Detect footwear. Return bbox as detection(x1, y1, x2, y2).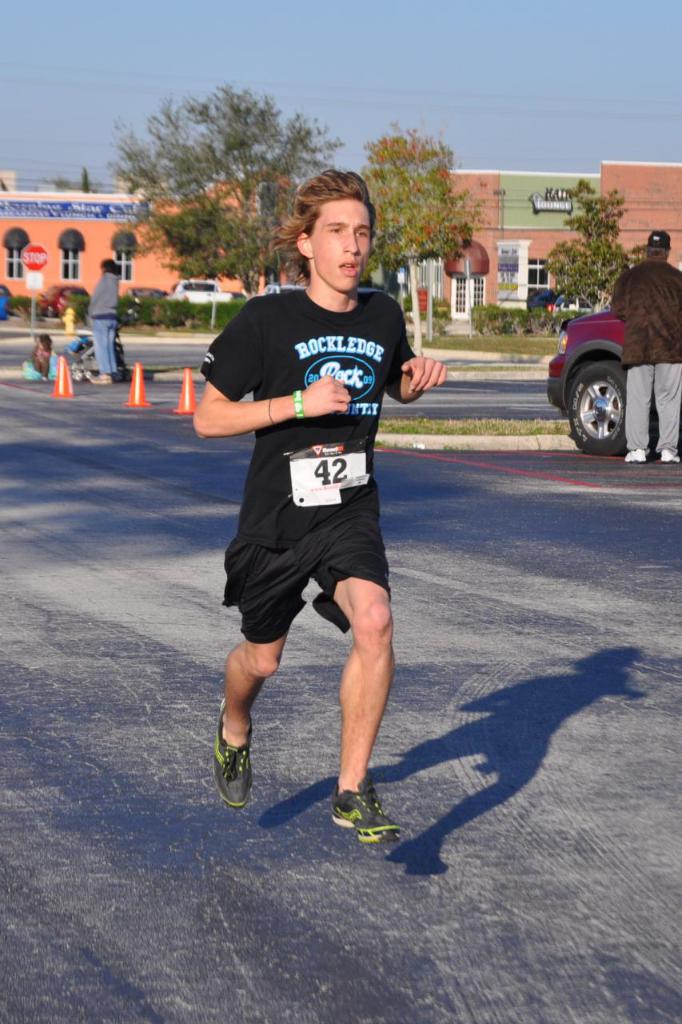
detection(619, 448, 645, 462).
